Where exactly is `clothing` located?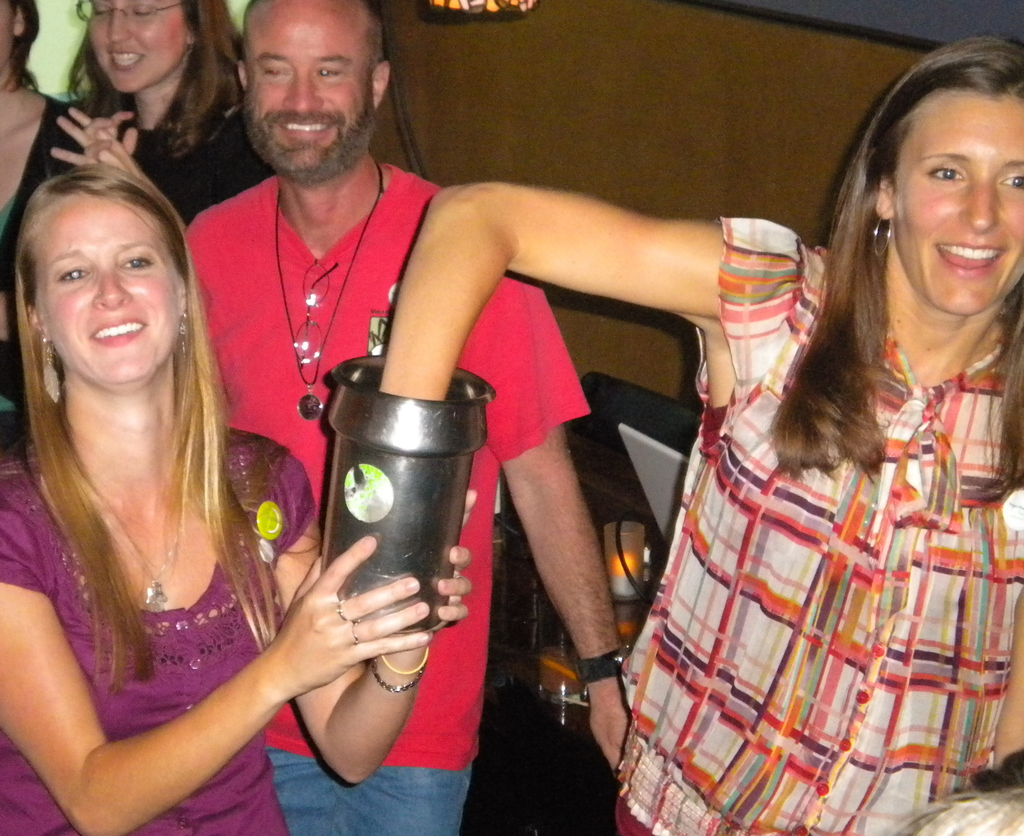
Its bounding box is (113, 106, 276, 222).
